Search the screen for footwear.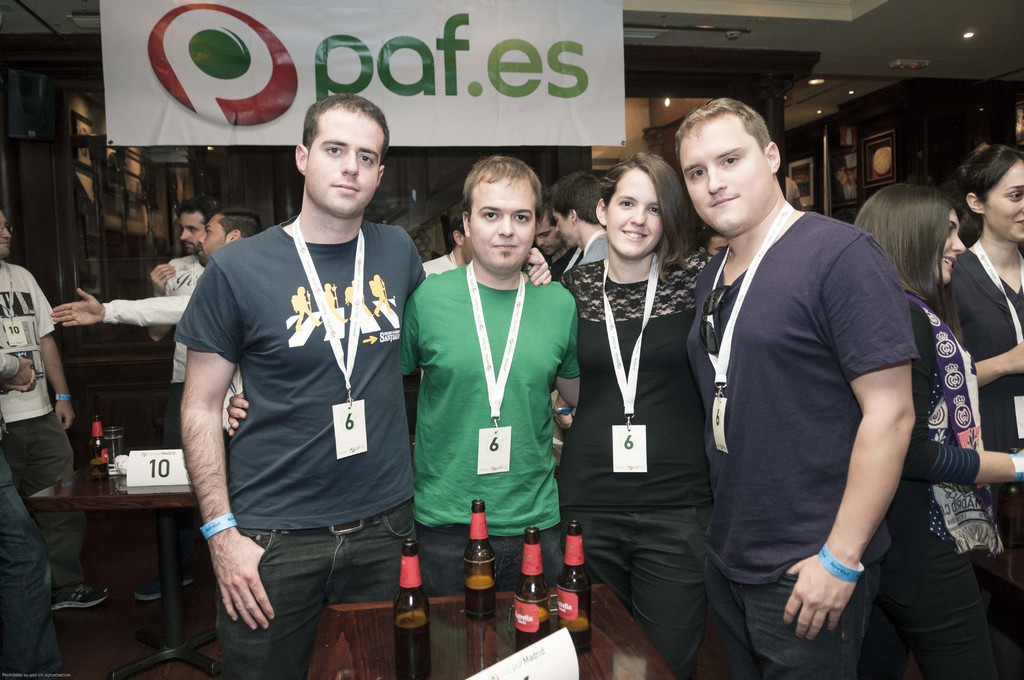
Found at bbox(48, 572, 107, 608).
